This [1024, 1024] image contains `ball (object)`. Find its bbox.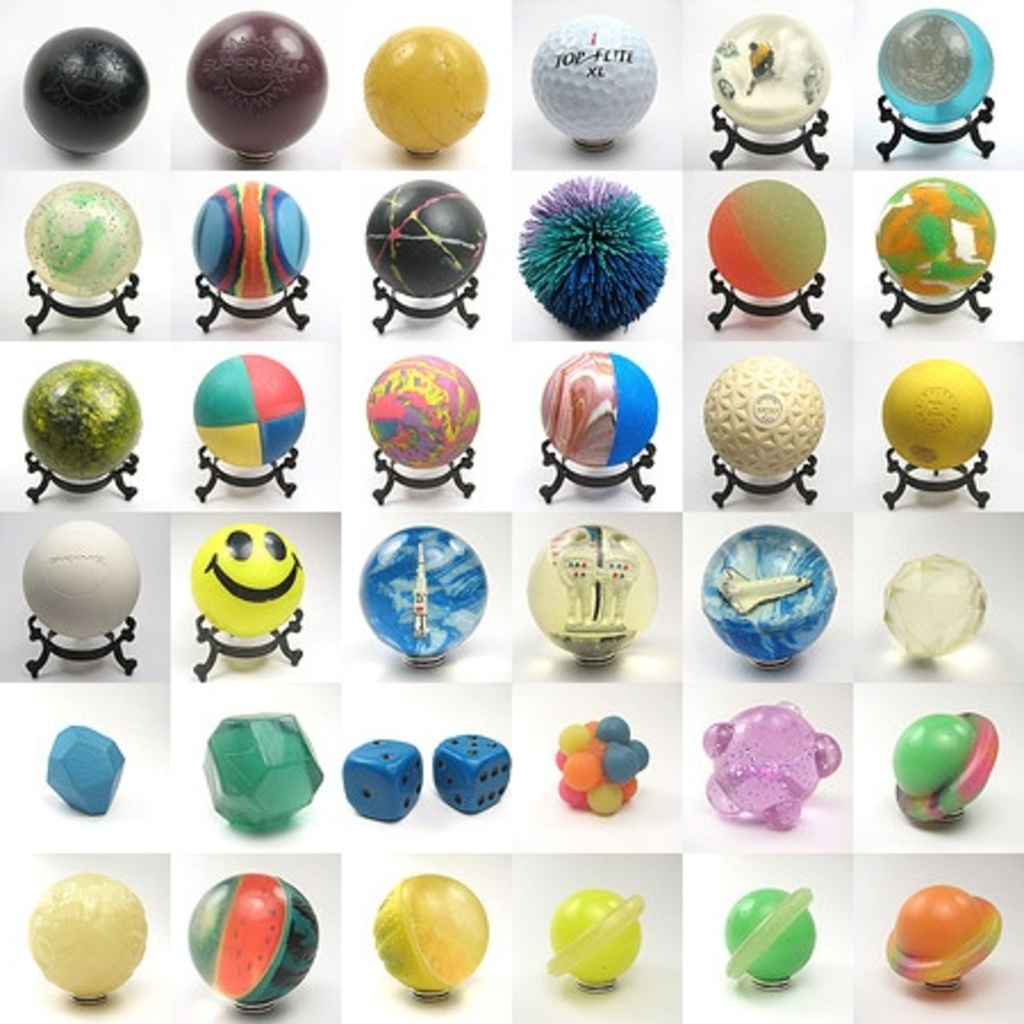
bbox(193, 182, 312, 296).
